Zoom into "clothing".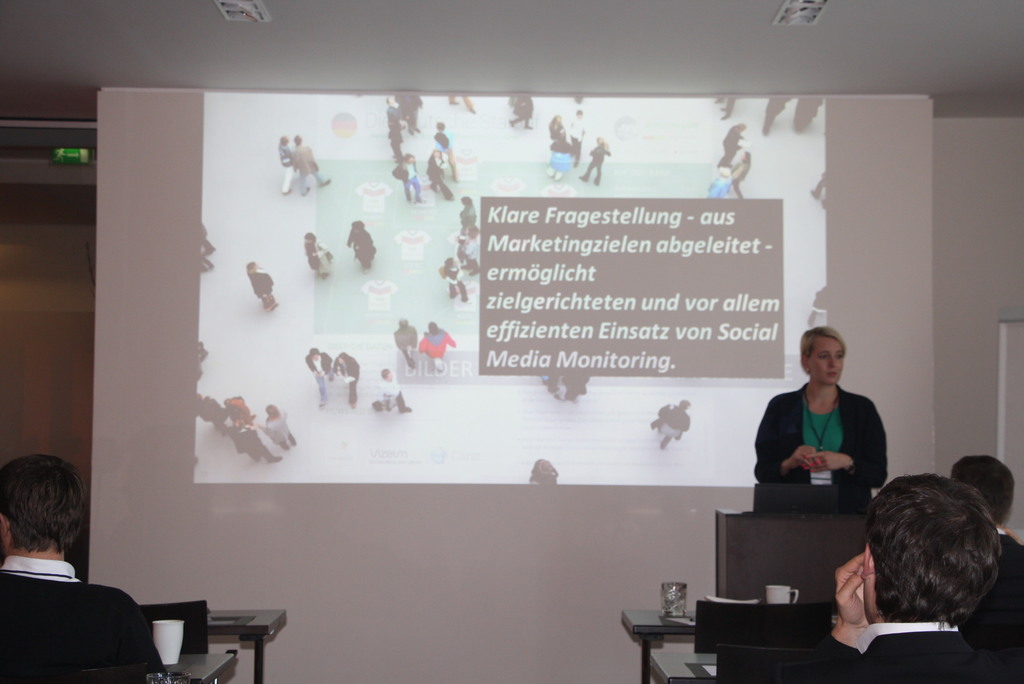
Zoom target: 441/202/488/296.
